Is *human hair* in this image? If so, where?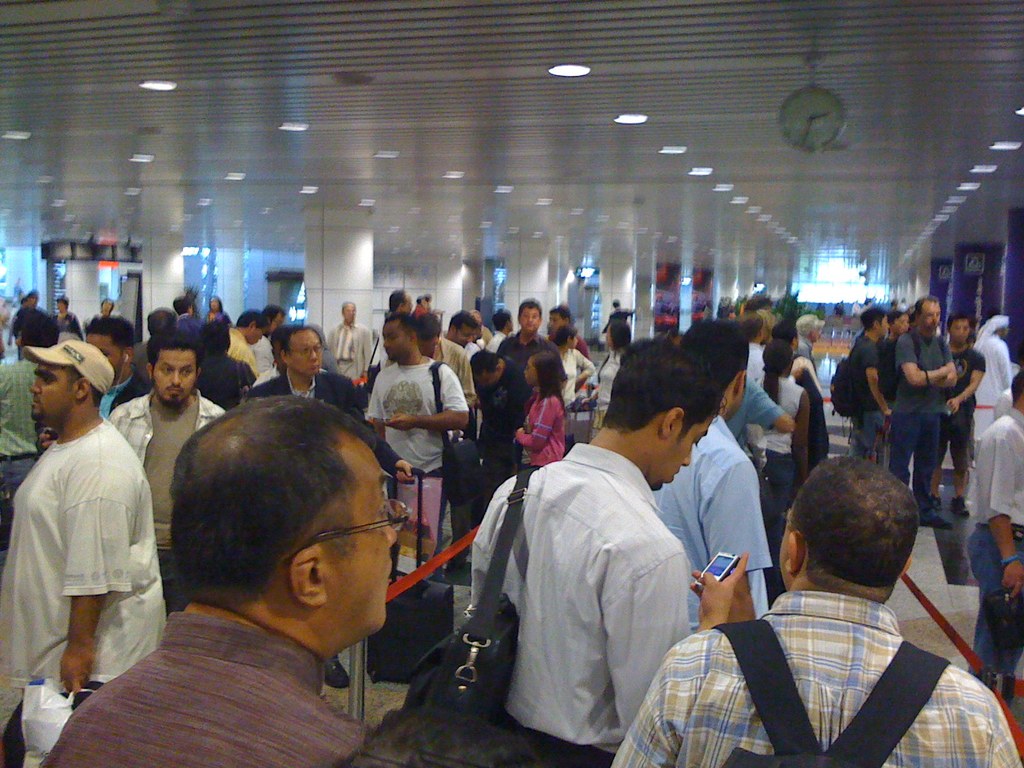
Yes, at [left=145, top=307, right=180, bottom=337].
